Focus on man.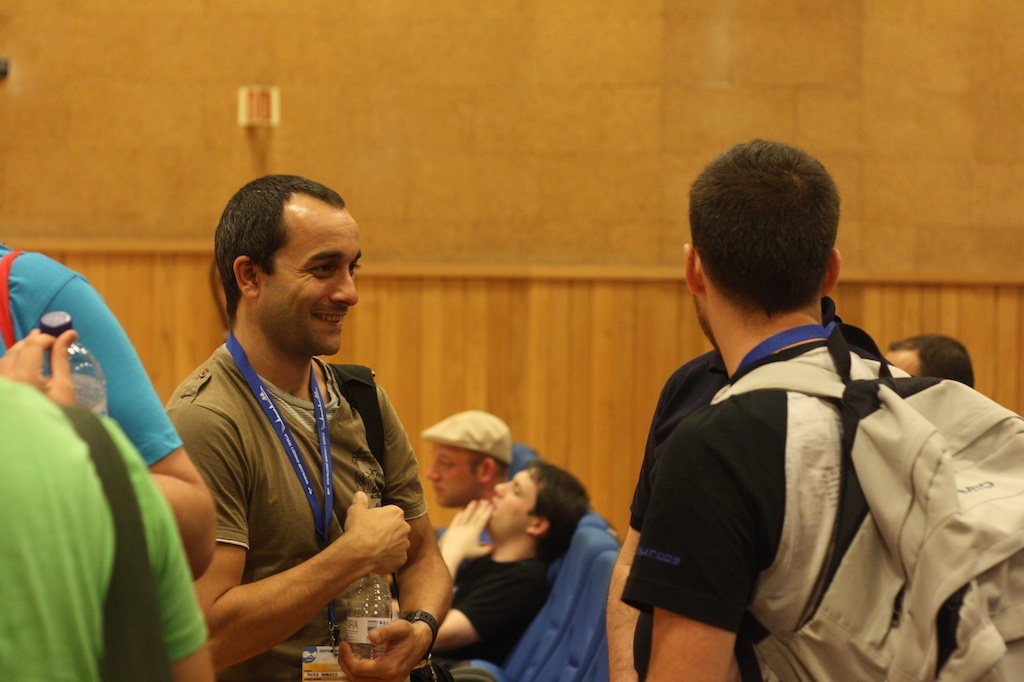
Focused at x1=884 y1=335 x2=972 y2=384.
